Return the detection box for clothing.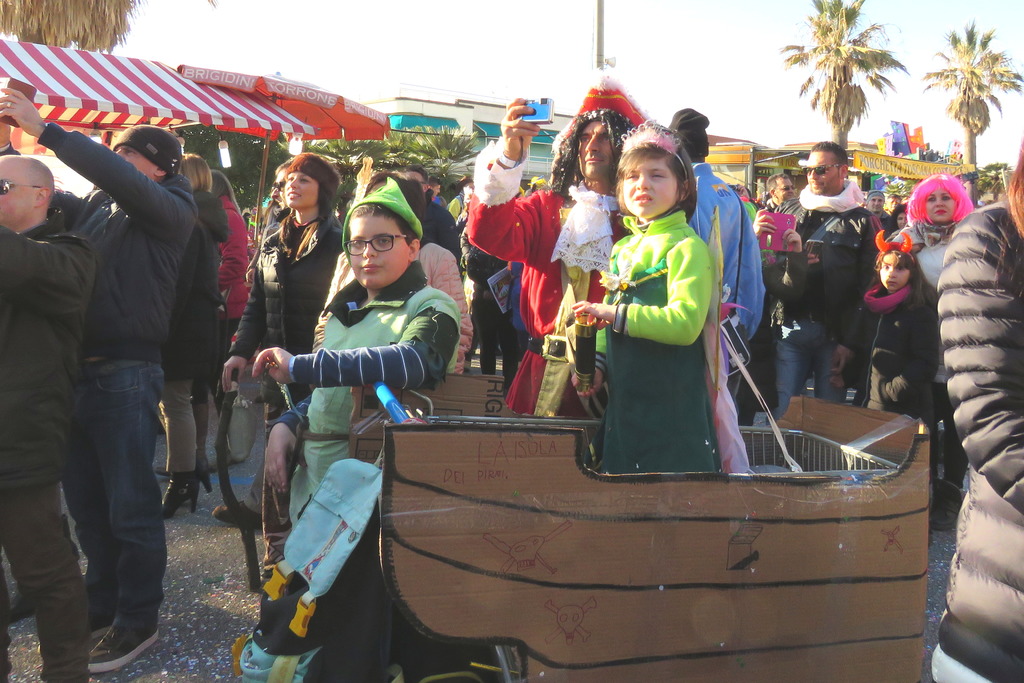
region(420, 198, 463, 254).
